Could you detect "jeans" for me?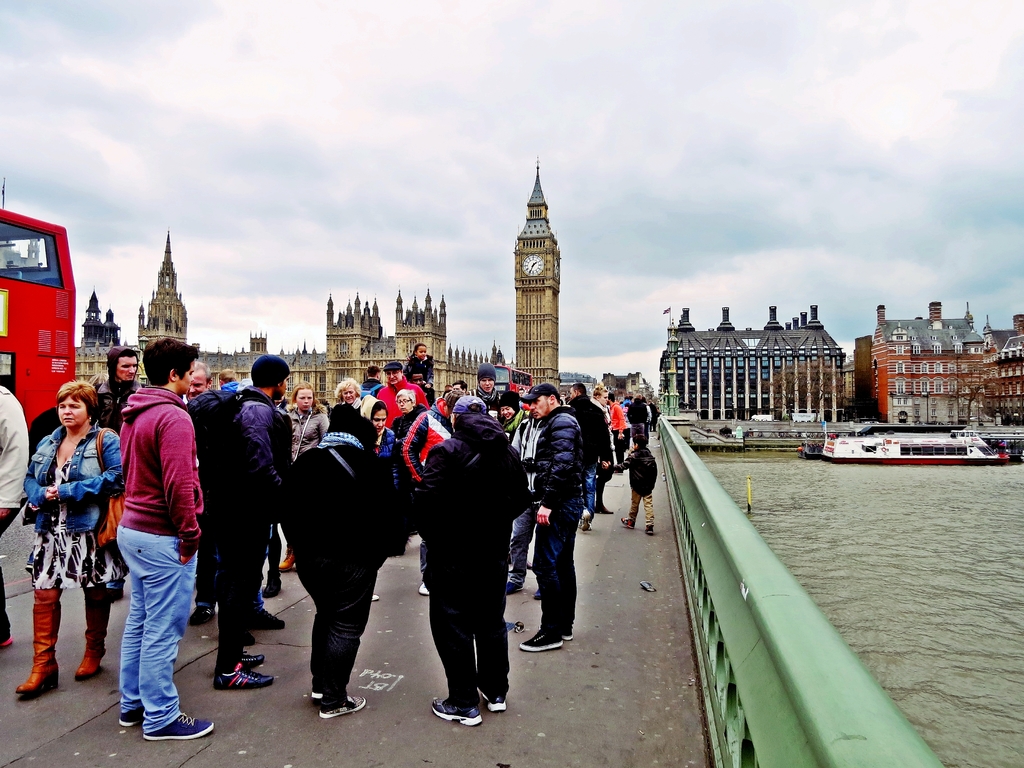
Detection result: Rect(508, 504, 535, 586).
